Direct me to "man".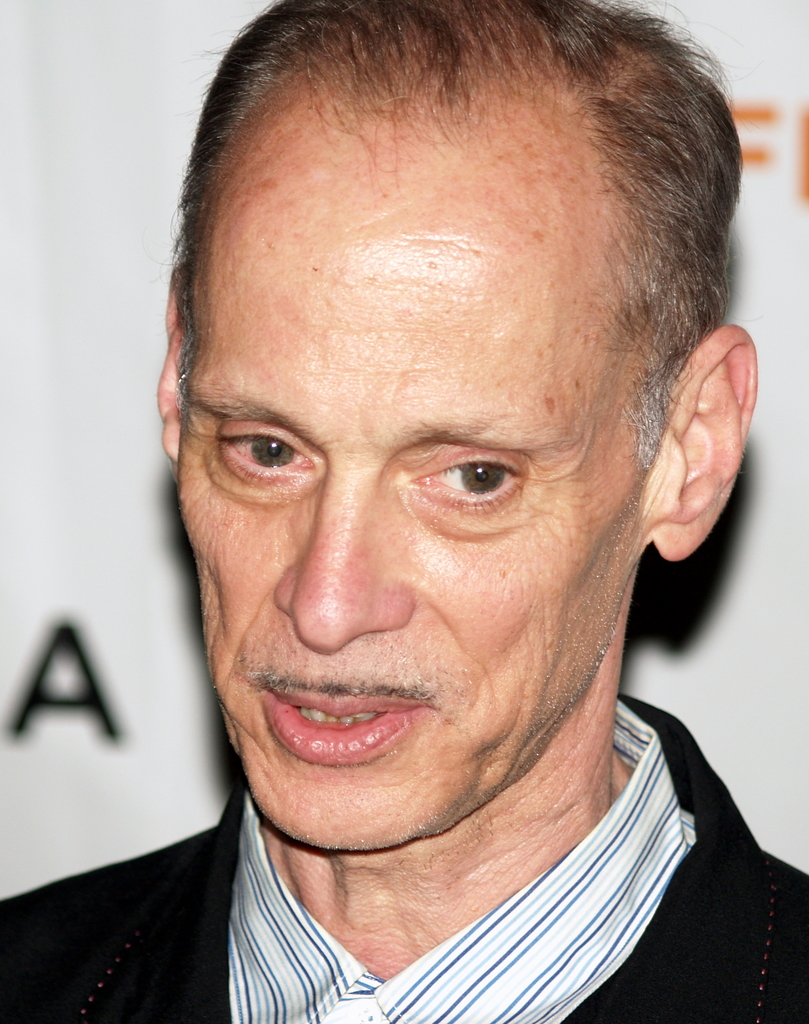
Direction: 0:0:808:1023.
